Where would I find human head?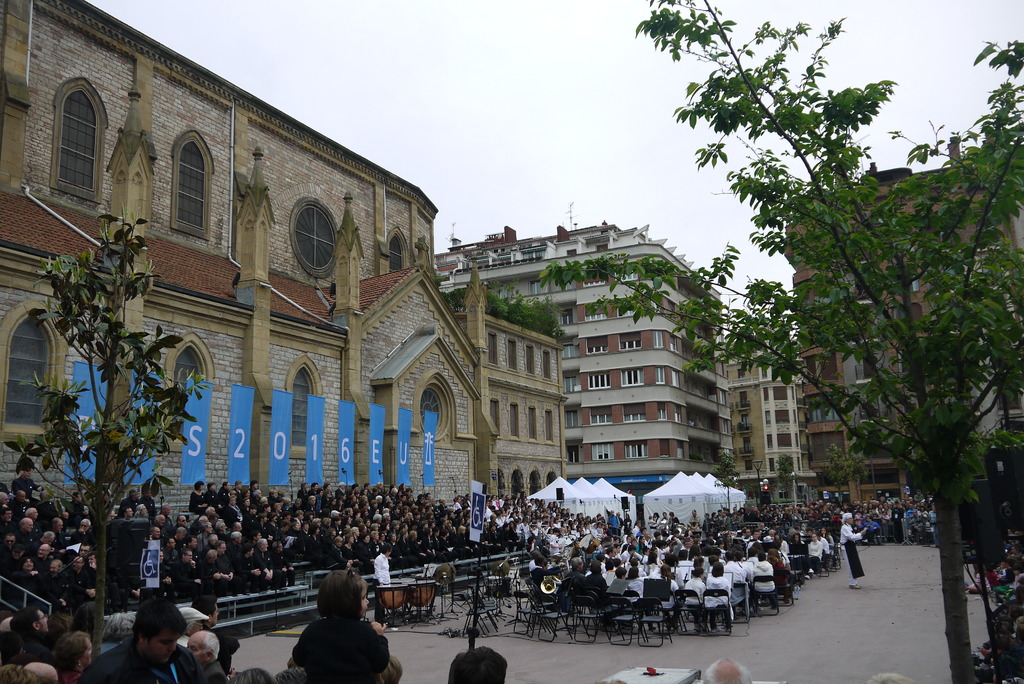
At (x1=250, y1=532, x2=262, y2=540).
